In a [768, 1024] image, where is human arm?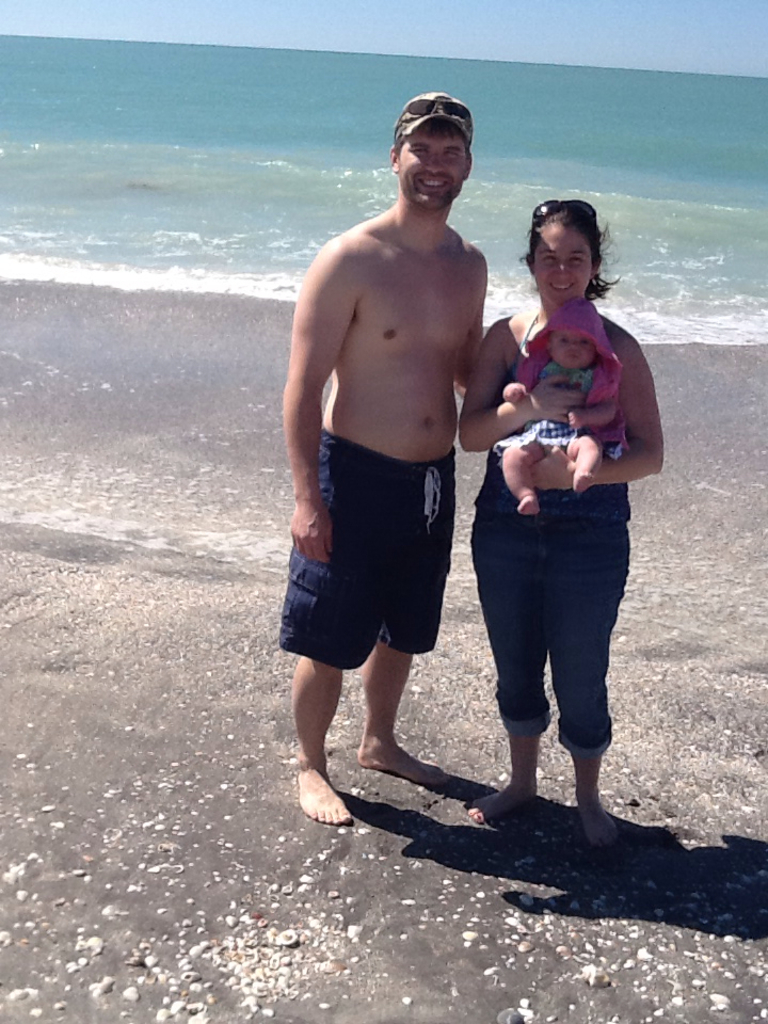
bbox=[541, 311, 669, 489].
